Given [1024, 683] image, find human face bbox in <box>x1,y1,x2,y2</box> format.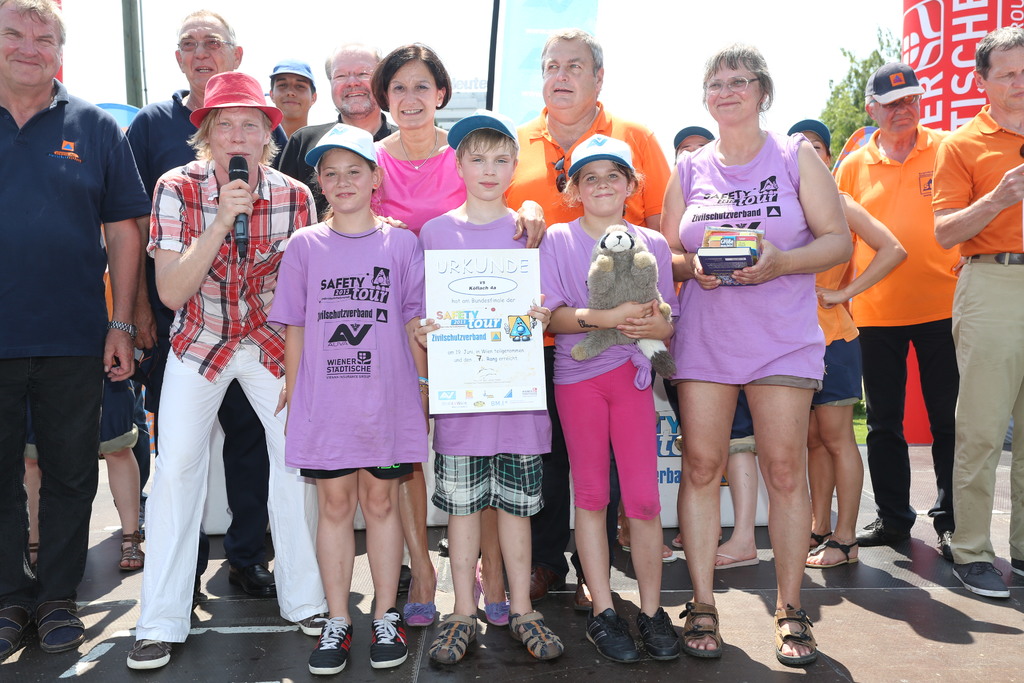
<box>274,73,311,117</box>.
